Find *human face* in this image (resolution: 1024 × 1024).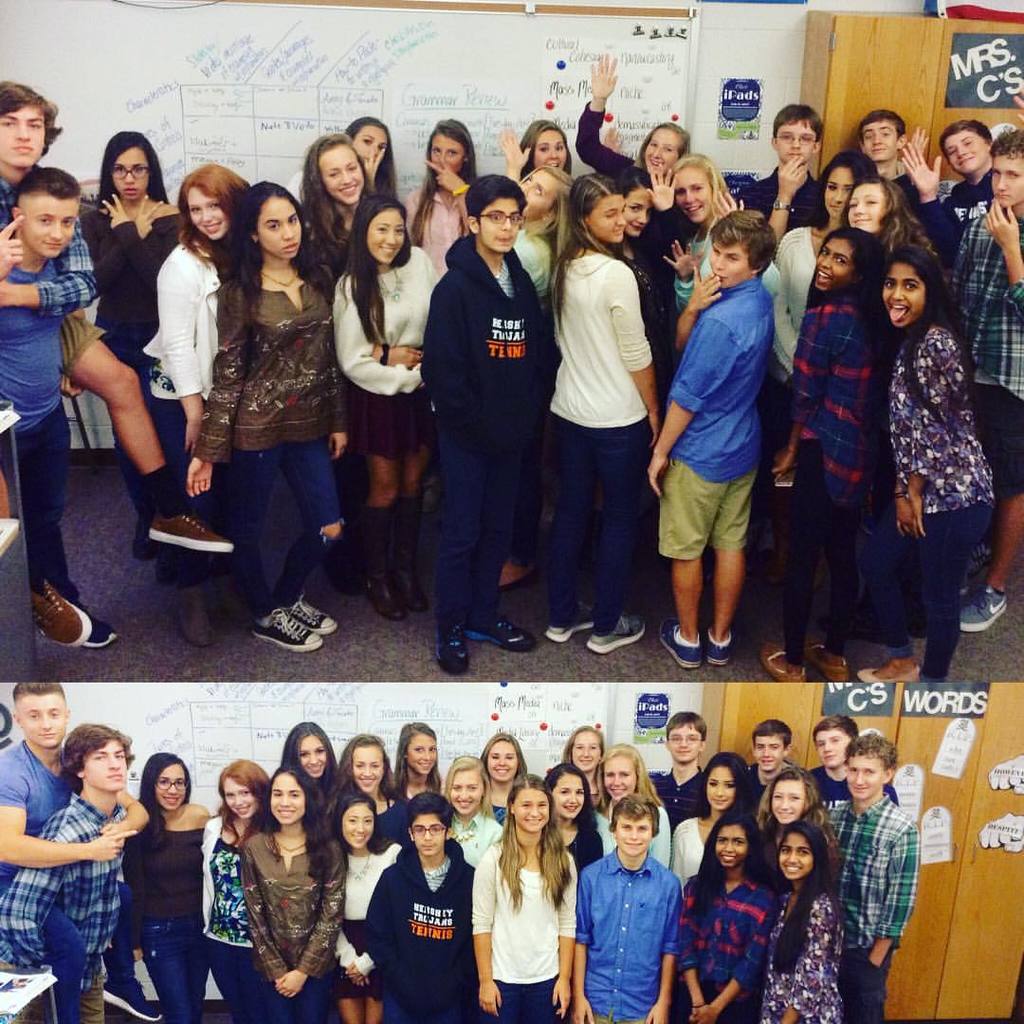
bbox=[355, 744, 383, 795].
